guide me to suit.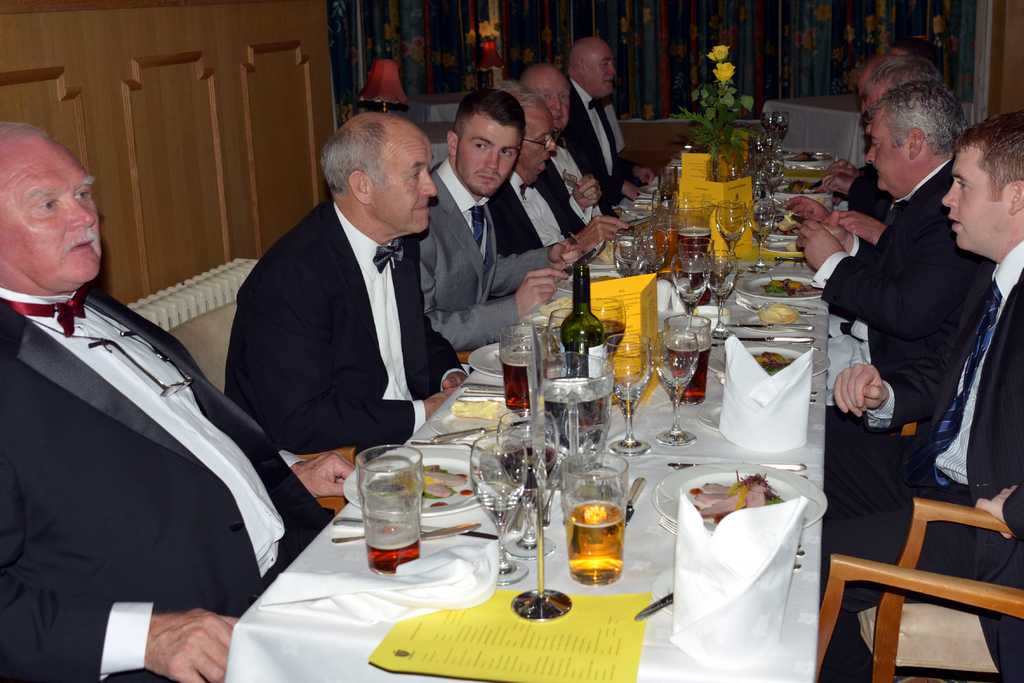
Guidance: {"x1": 483, "y1": 172, "x2": 586, "y2": 257}.
